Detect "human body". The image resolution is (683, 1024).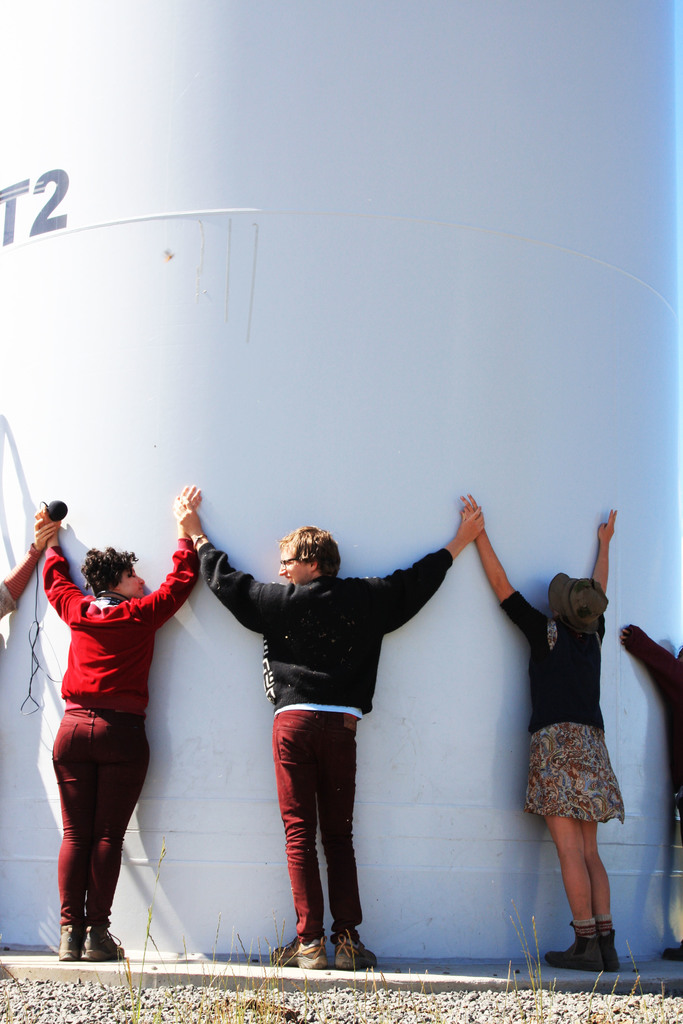
<bbox>179, 479, 490, 984</bbox>.
